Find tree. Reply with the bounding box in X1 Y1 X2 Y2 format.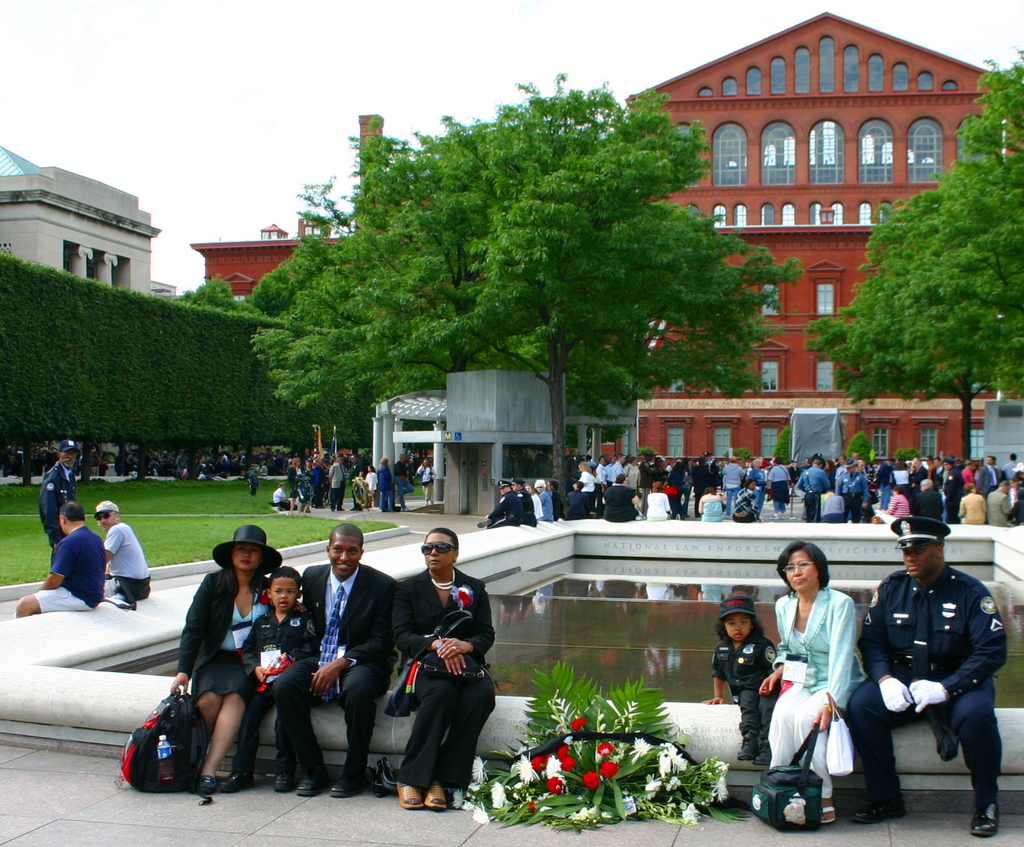
633 449 660 467.
